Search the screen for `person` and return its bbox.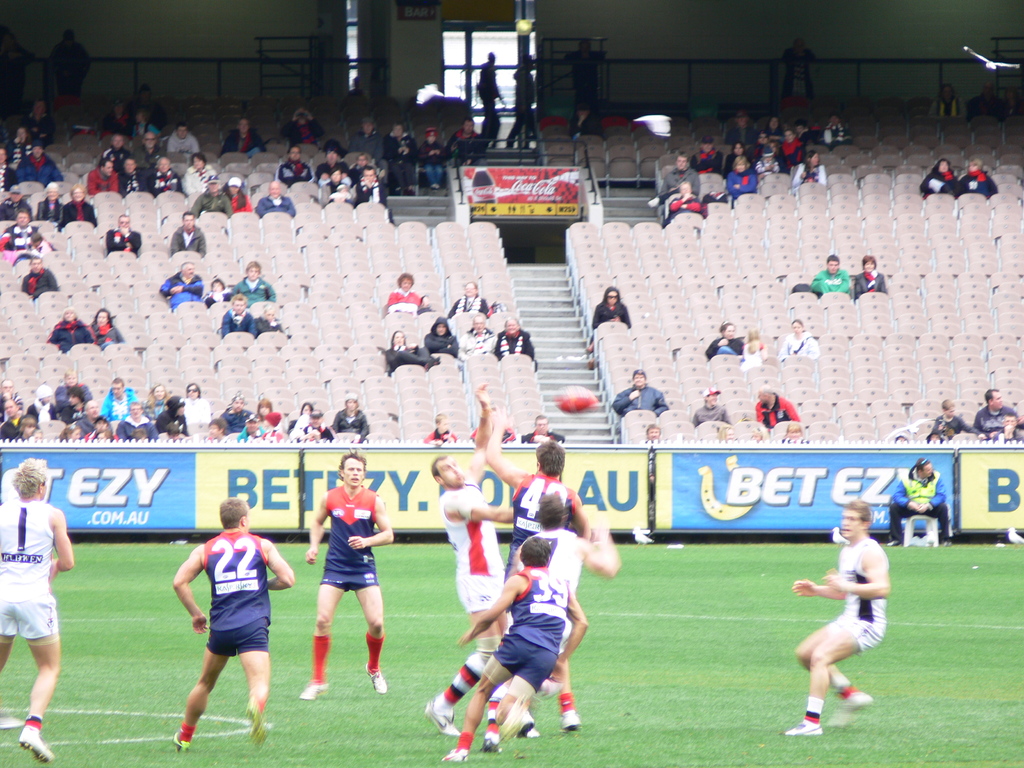
Found: bbox=[0, 457, 76, 758].
